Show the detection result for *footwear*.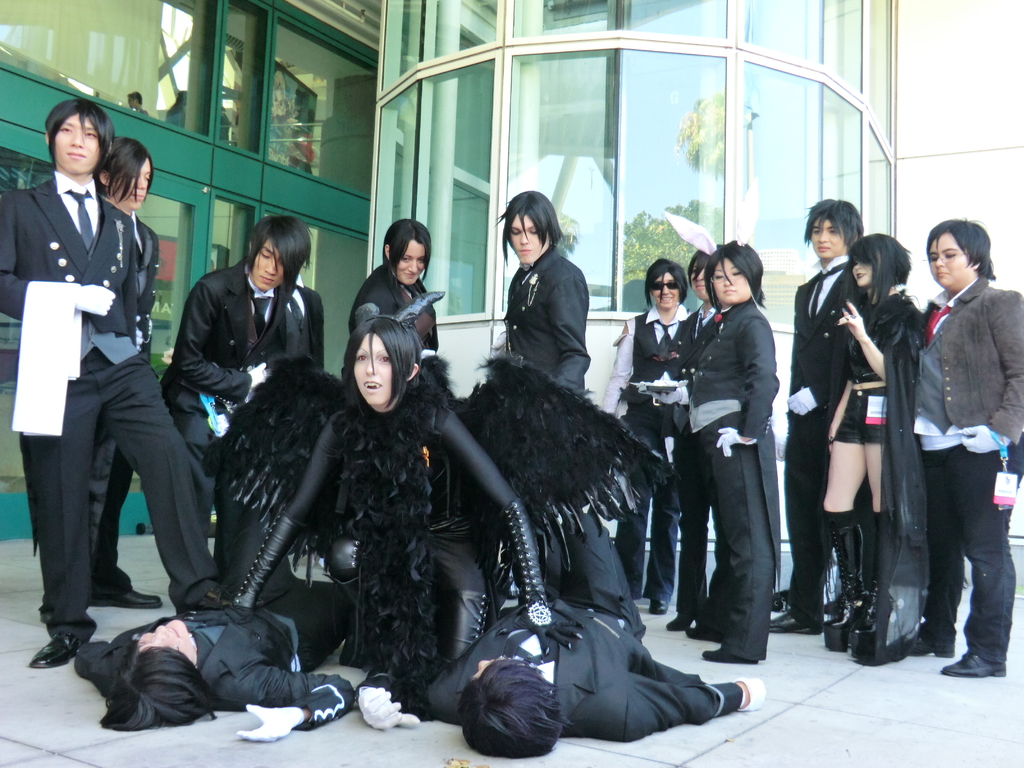
box(25, 636, 86, 675).
